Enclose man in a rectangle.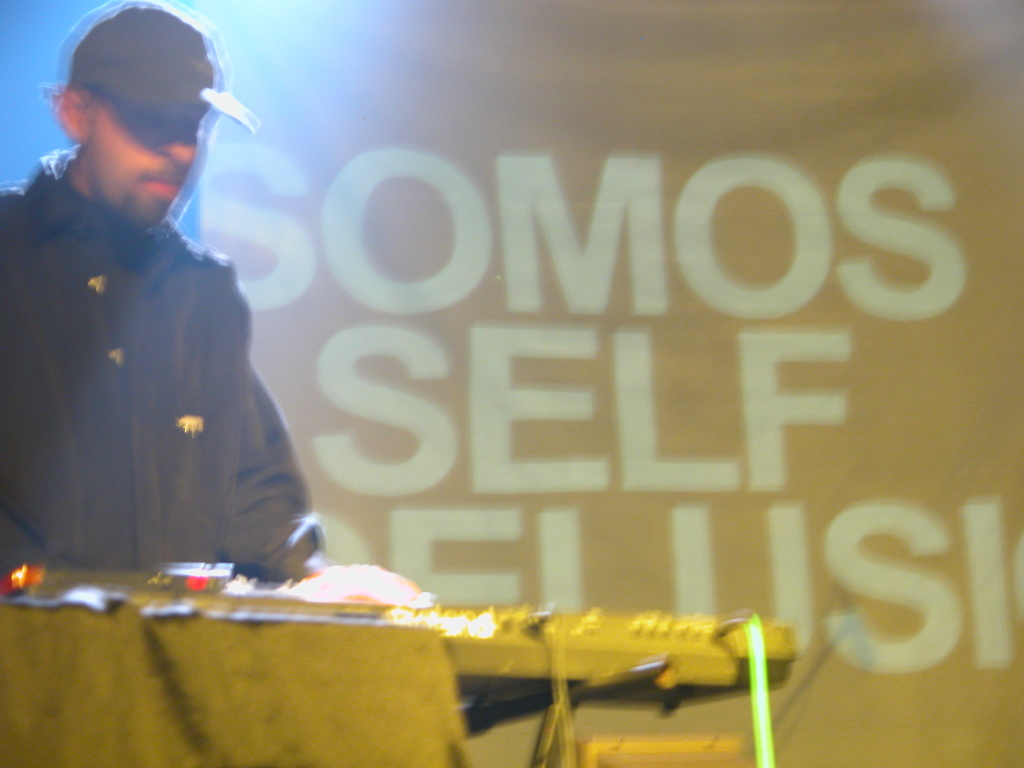
<bbox>10, 17, 320, 651</bbox>.
